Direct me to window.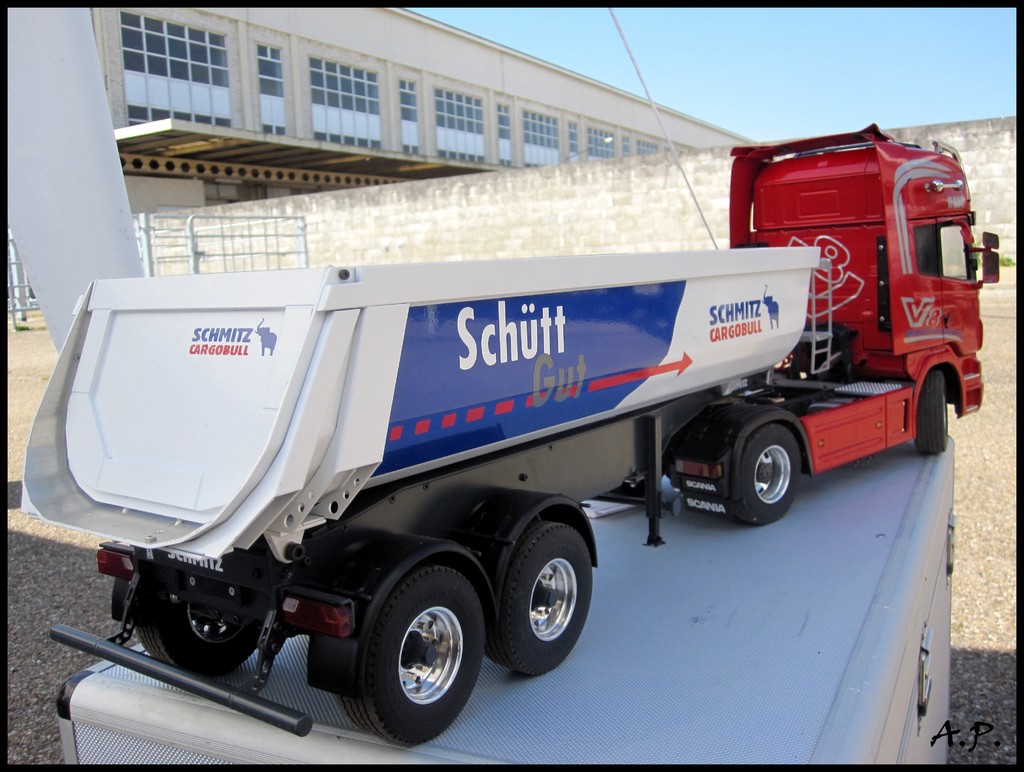
Direction: region(394, 76, 429, 156).
